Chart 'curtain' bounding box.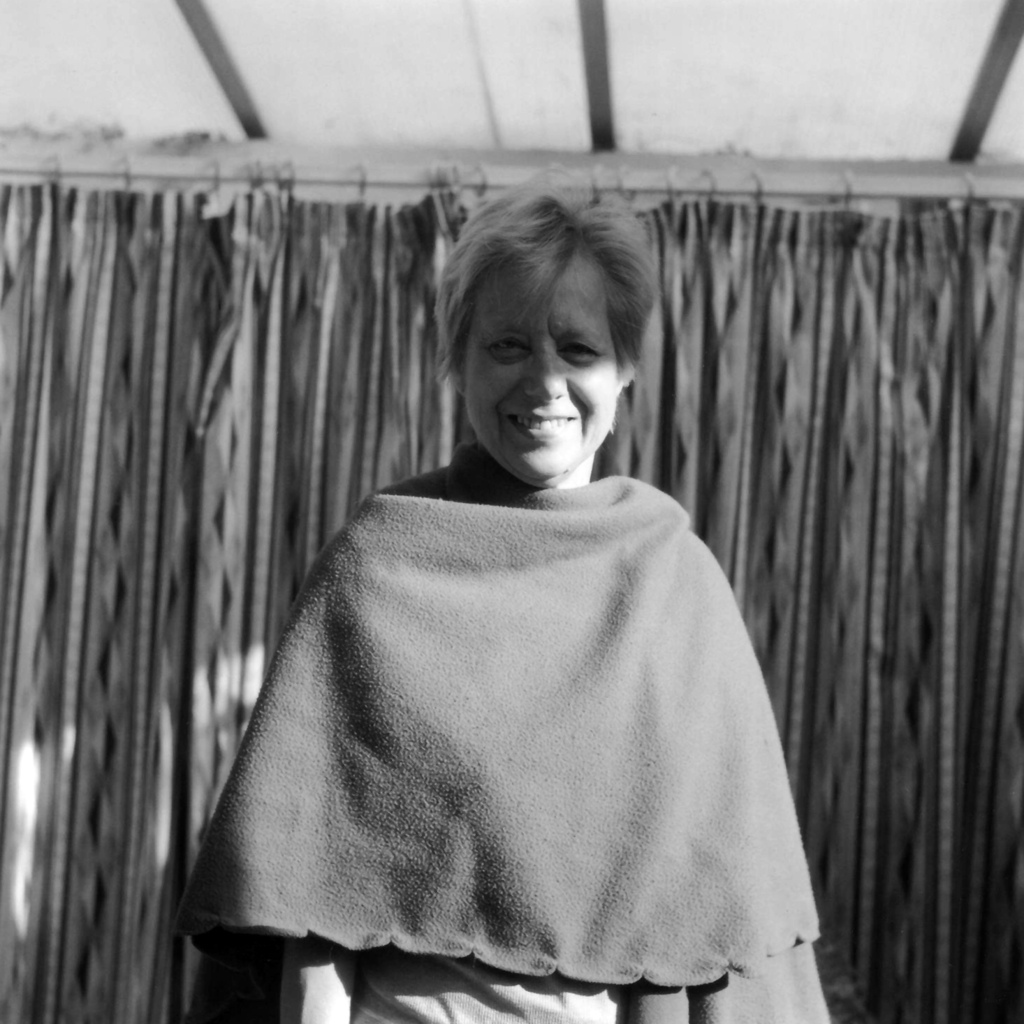
Charted: 0 140 1023 1023.
